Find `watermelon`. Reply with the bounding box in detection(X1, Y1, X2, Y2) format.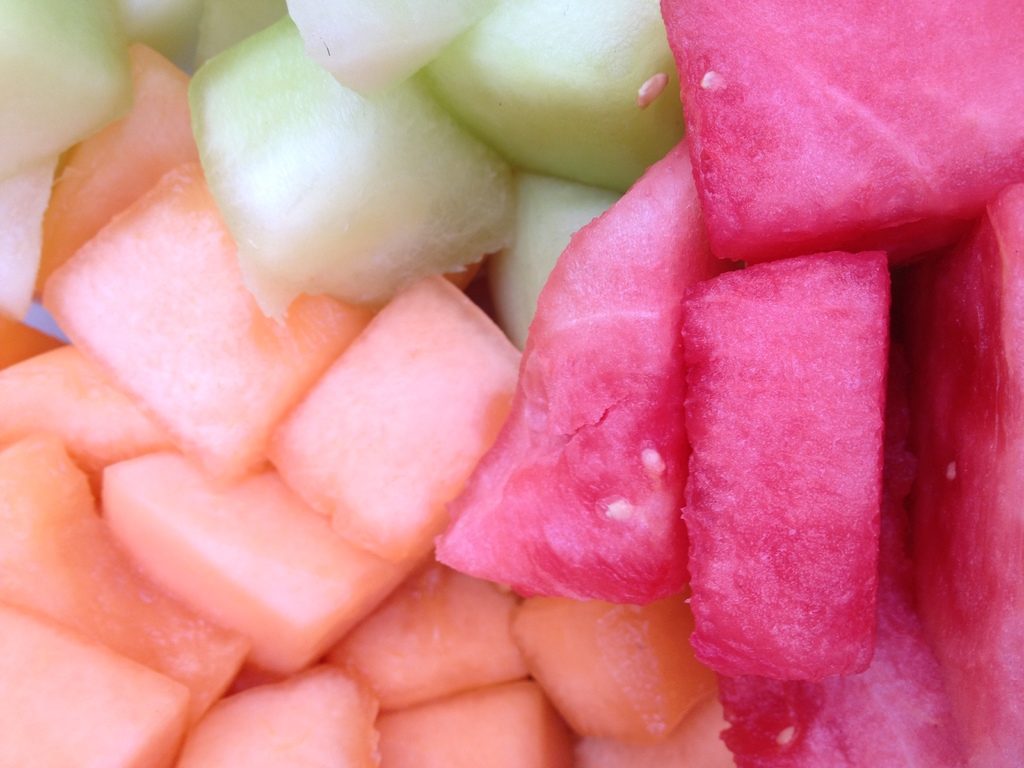
detection(900, 183, 1023, 767).
